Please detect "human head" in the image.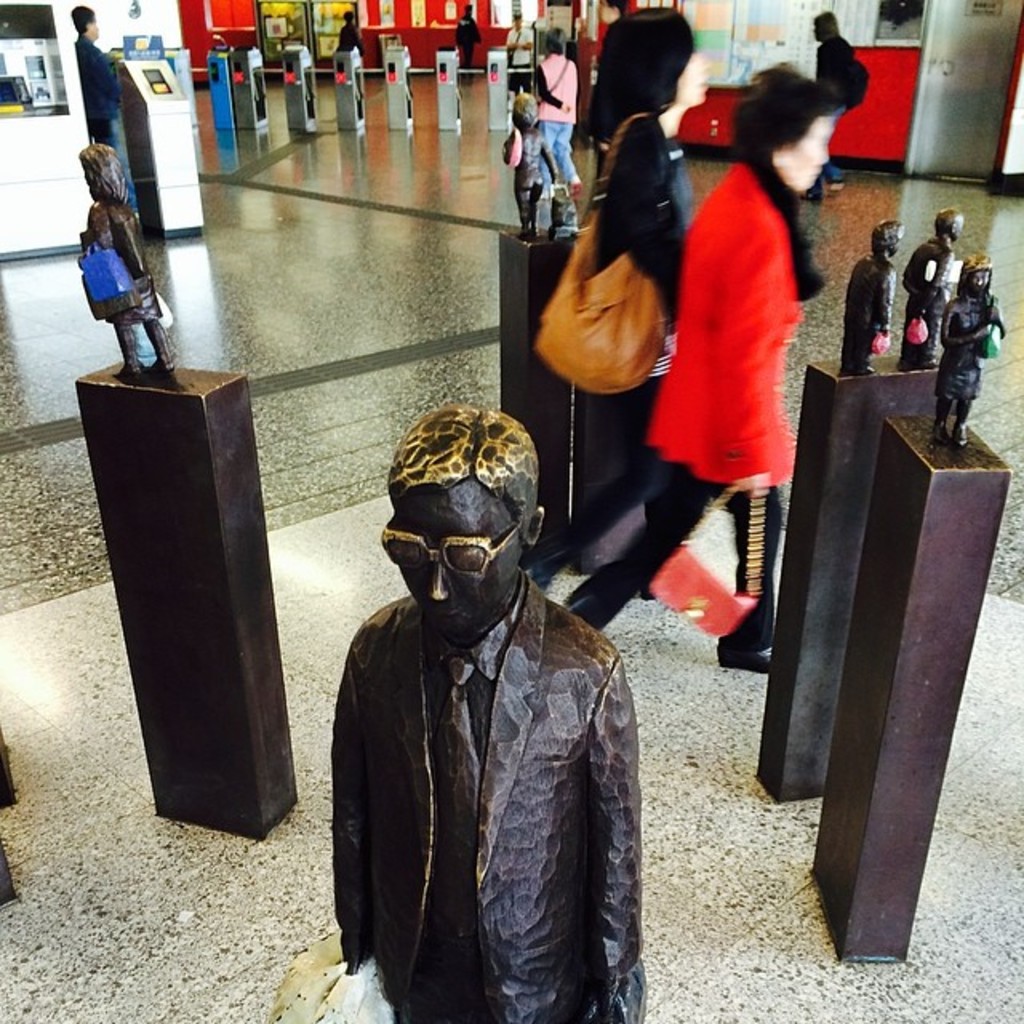
74:141:125:197.
